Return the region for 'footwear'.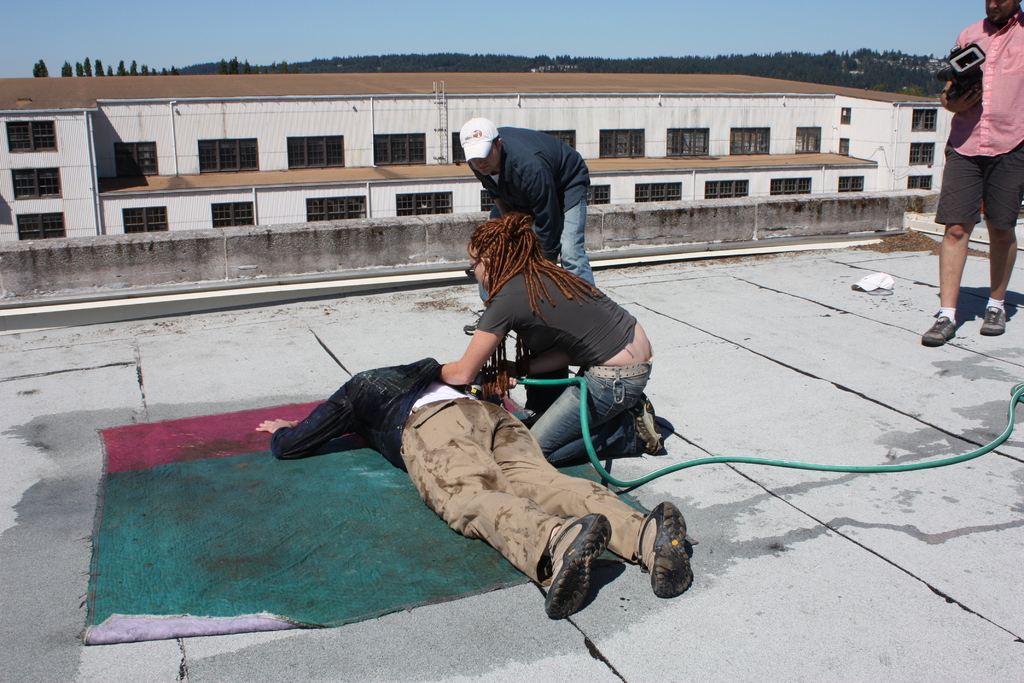
923,314,957,348.
